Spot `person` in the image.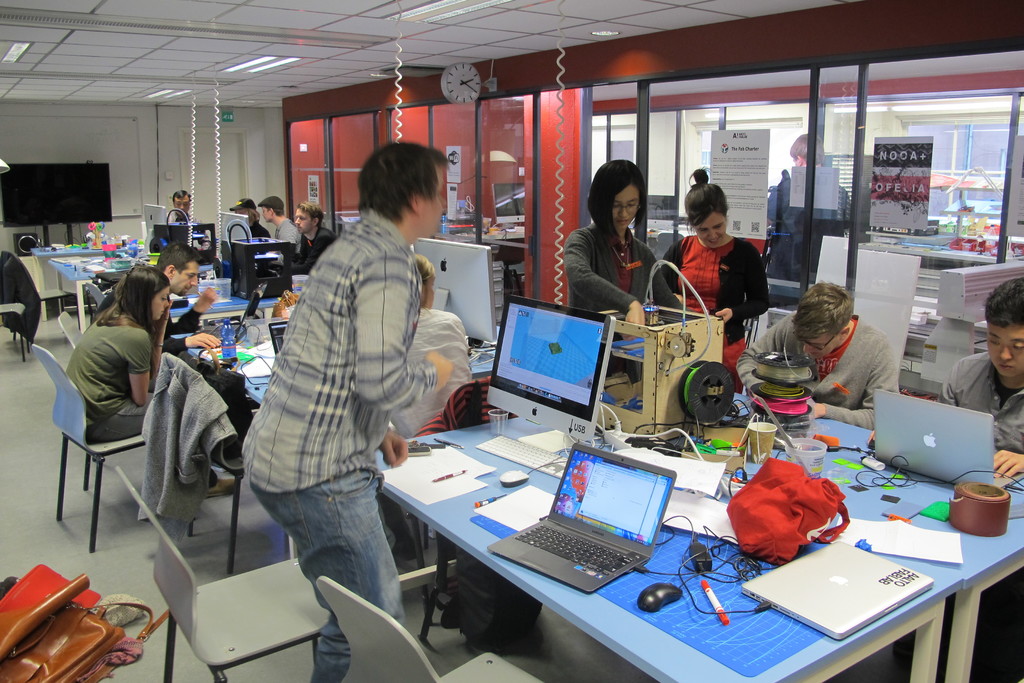
`person` found at 564:165:687:377.
